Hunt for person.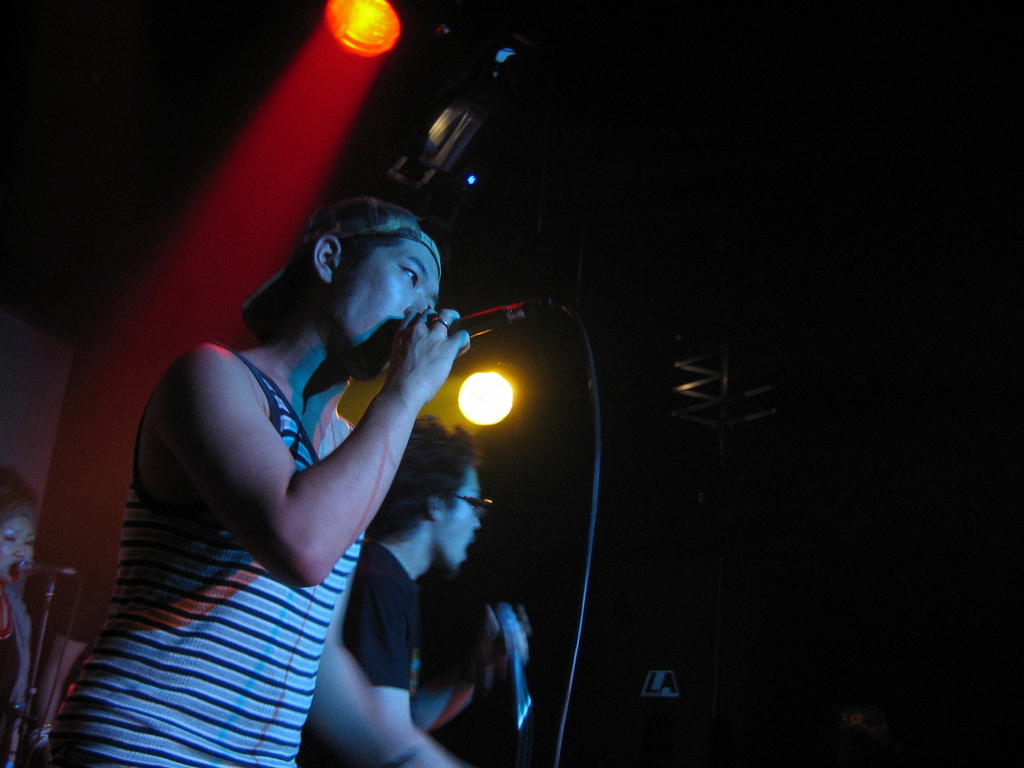
Hunted down at (47,237,477,767).
